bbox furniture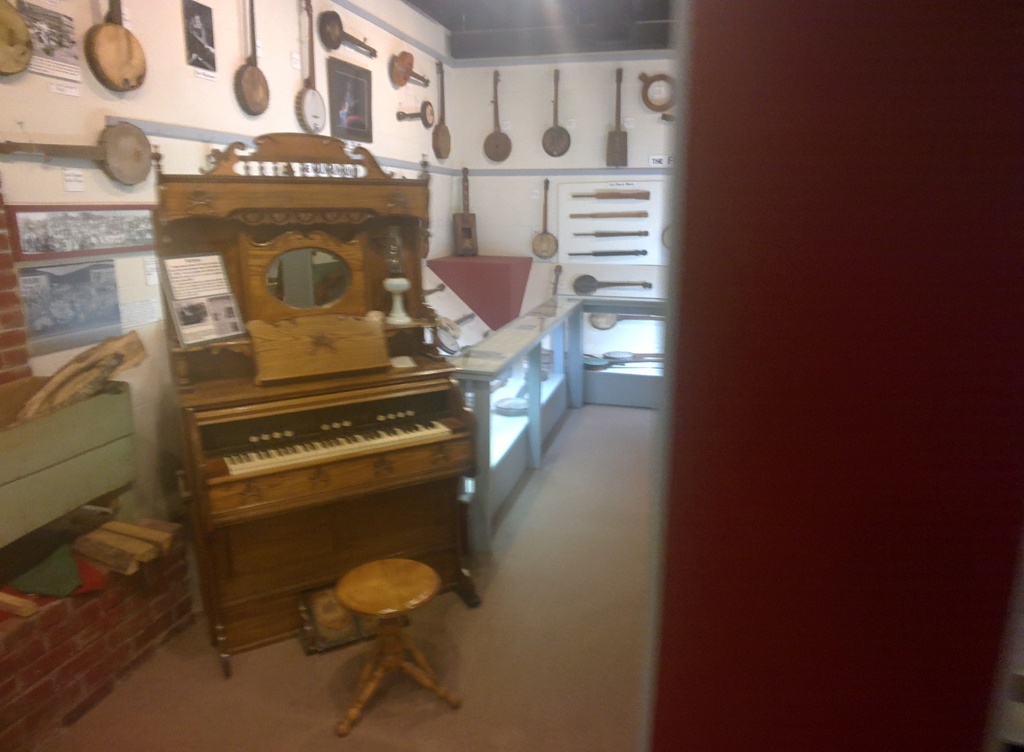
(335,562,462,739)
